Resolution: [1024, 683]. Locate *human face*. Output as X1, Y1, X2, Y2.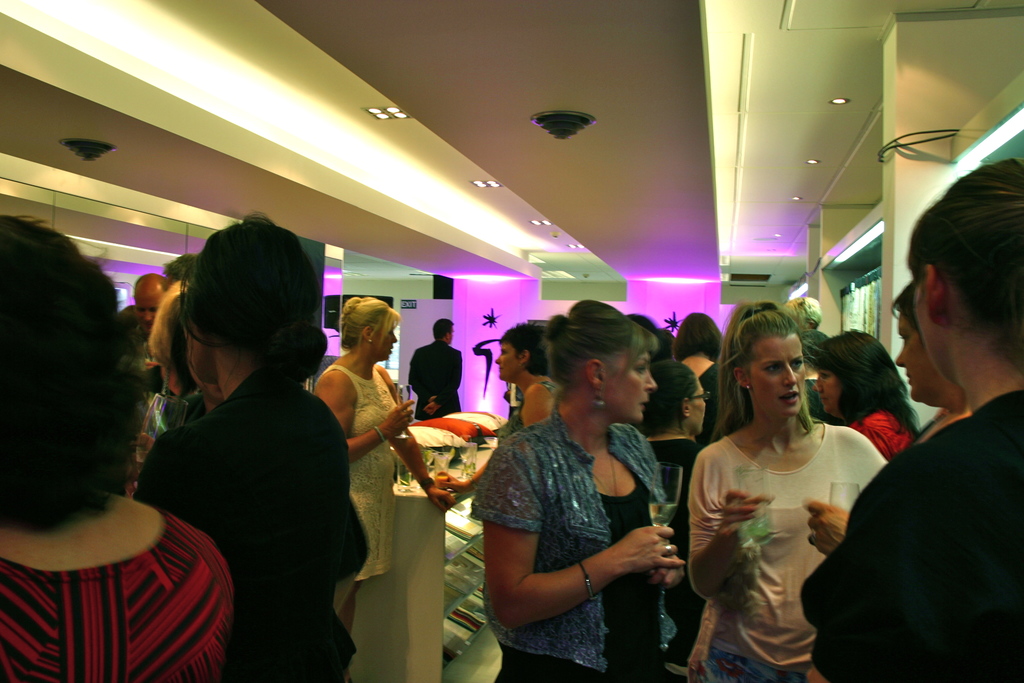
494, 342, 518, 383.
